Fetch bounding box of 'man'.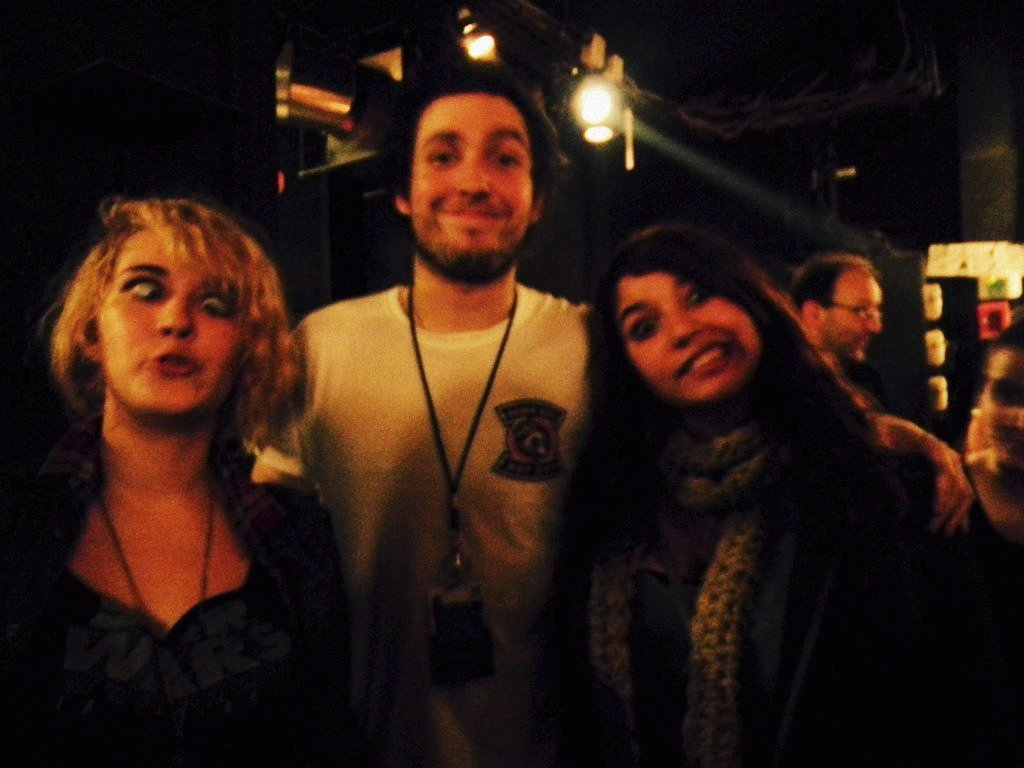
Bbox: {"x1": 262, "y1": 54, "x2": 970, "y2": 767}.
